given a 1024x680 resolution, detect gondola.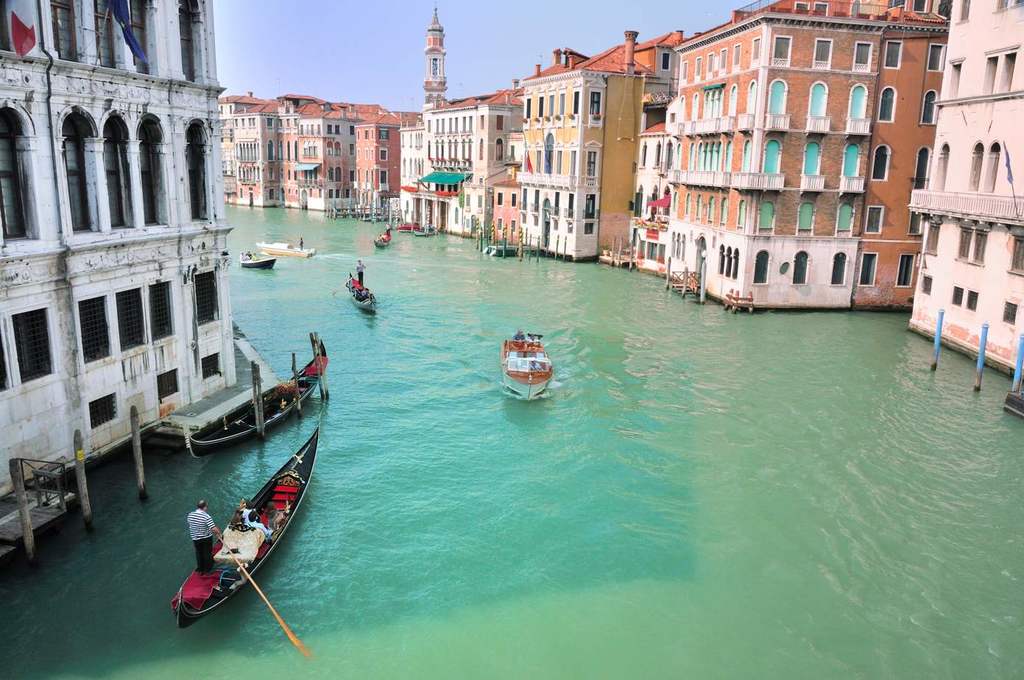
bbox=(168, 319, 336, 458).
